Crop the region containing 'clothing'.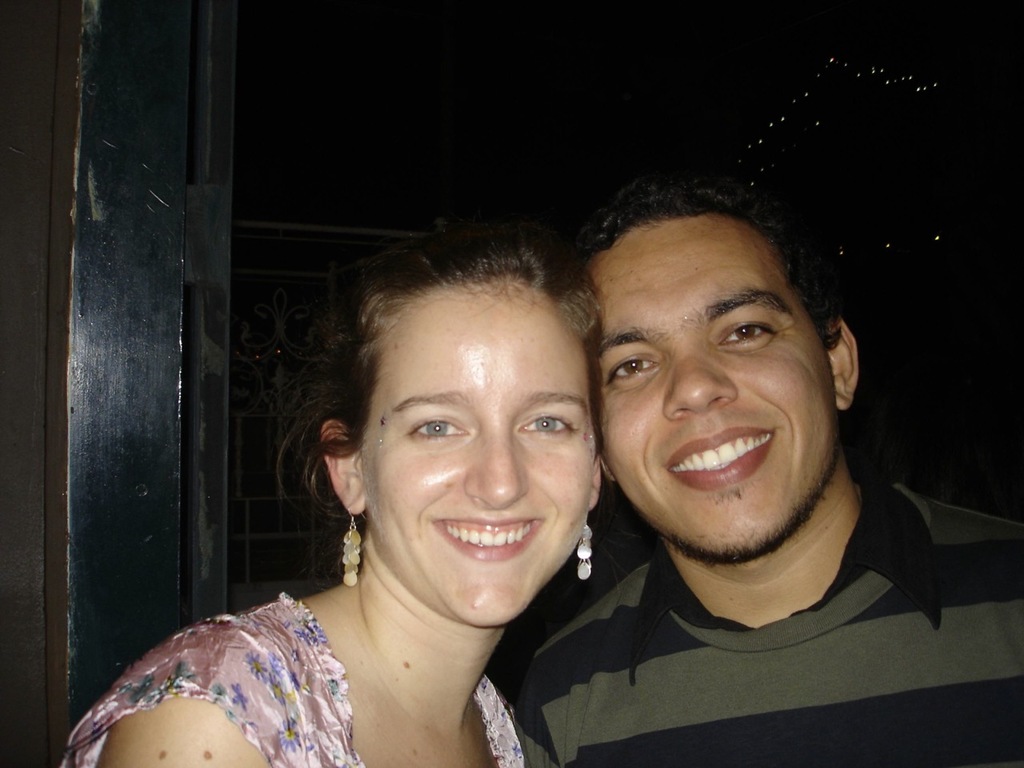
Crop region: [479, 482, 998, 750].
